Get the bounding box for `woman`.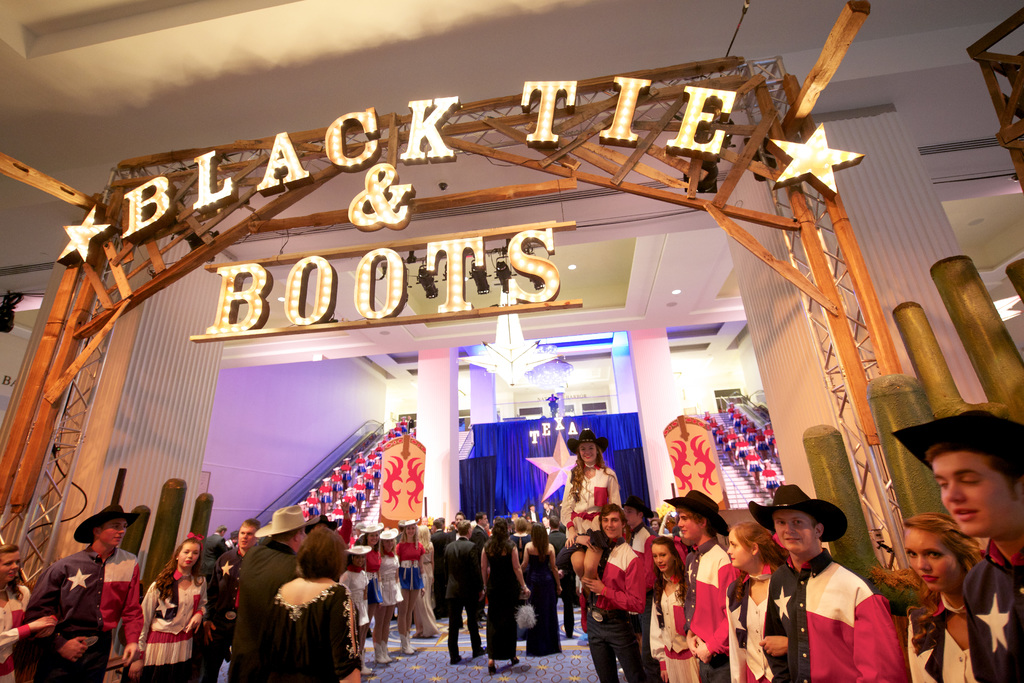
{"x1": 651, "y1": 535, "x2": 701, "y2": 682}.
